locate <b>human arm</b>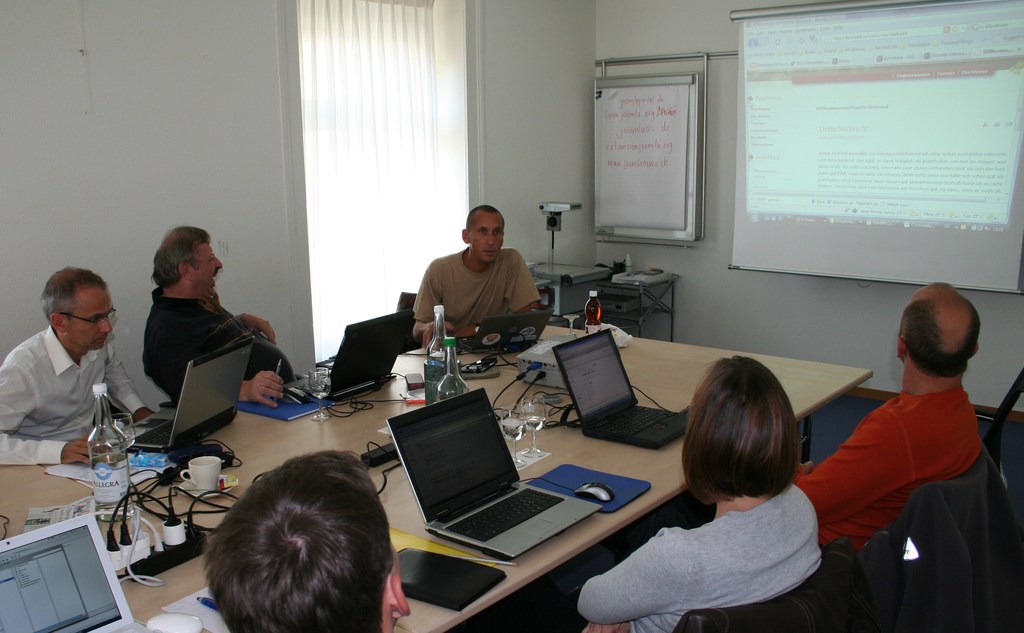
box=[1, 358, 105, 467]
